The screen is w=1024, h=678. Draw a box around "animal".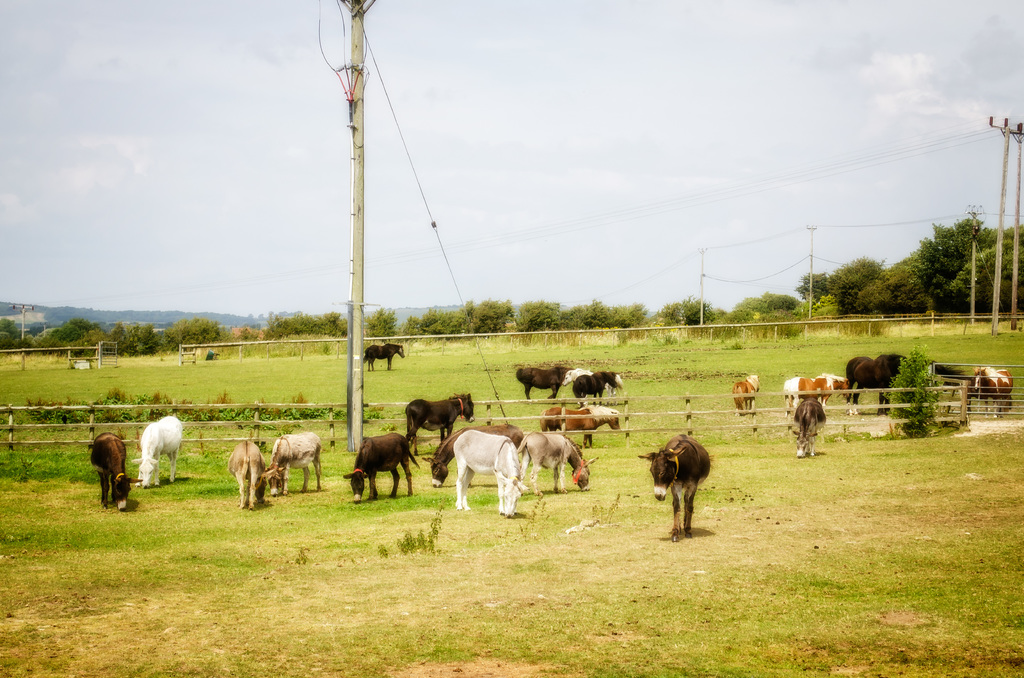
339, 436, 424, 507.
